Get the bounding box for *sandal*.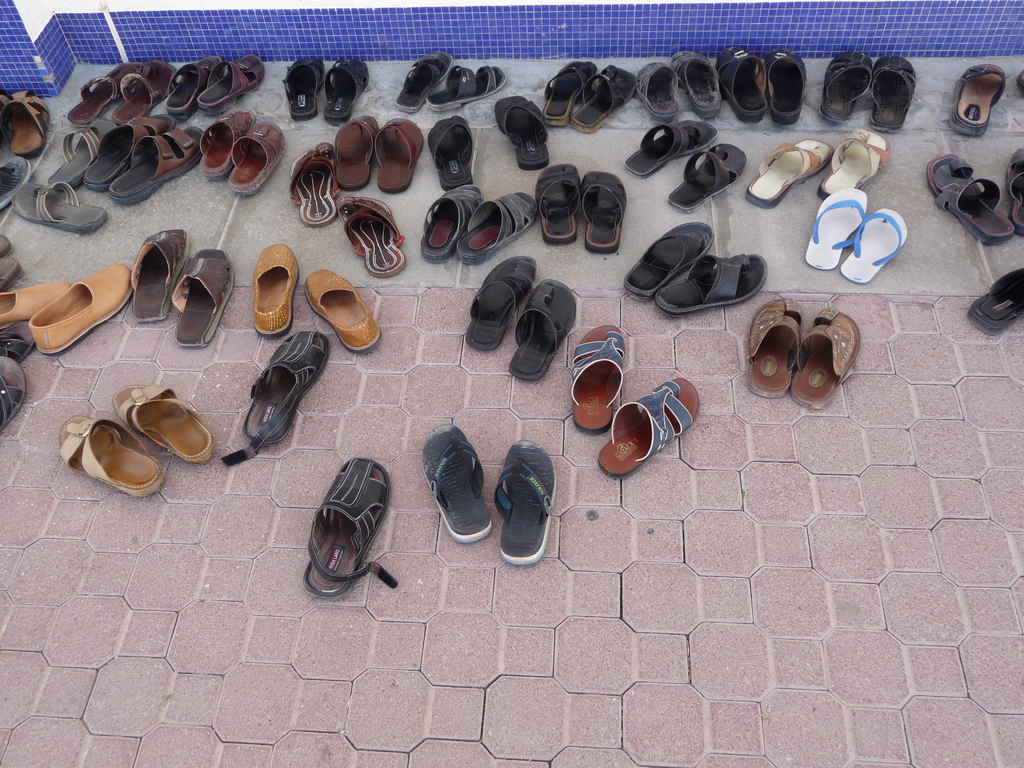
252 241 292 340.
